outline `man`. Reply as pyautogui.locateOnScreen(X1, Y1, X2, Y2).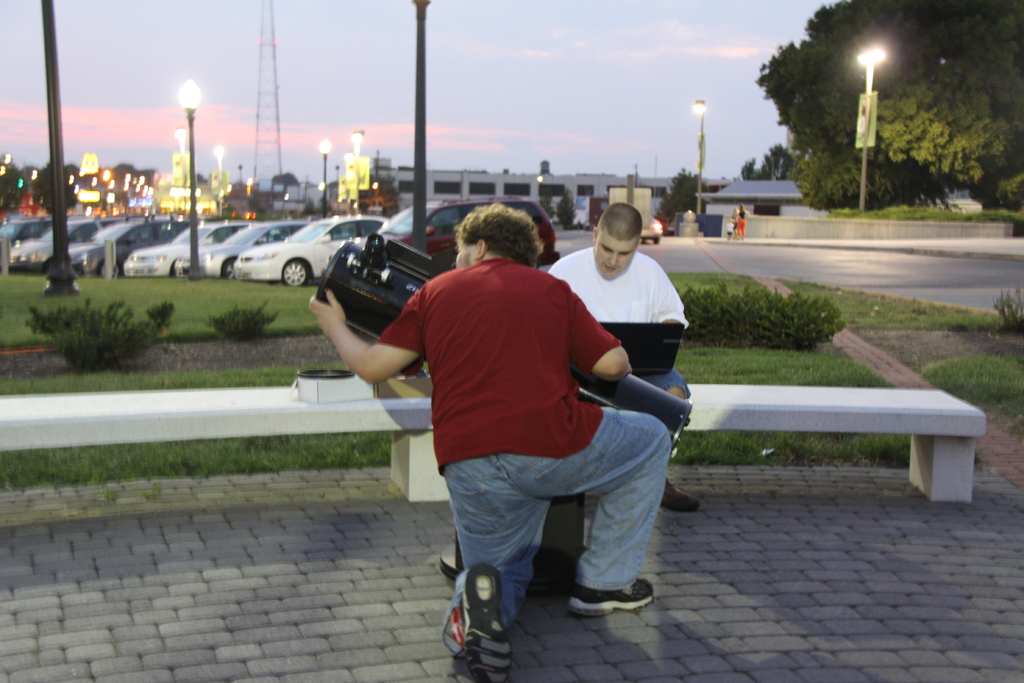
pyautogui.locateOnScreen(342, 197, 685, 659).
